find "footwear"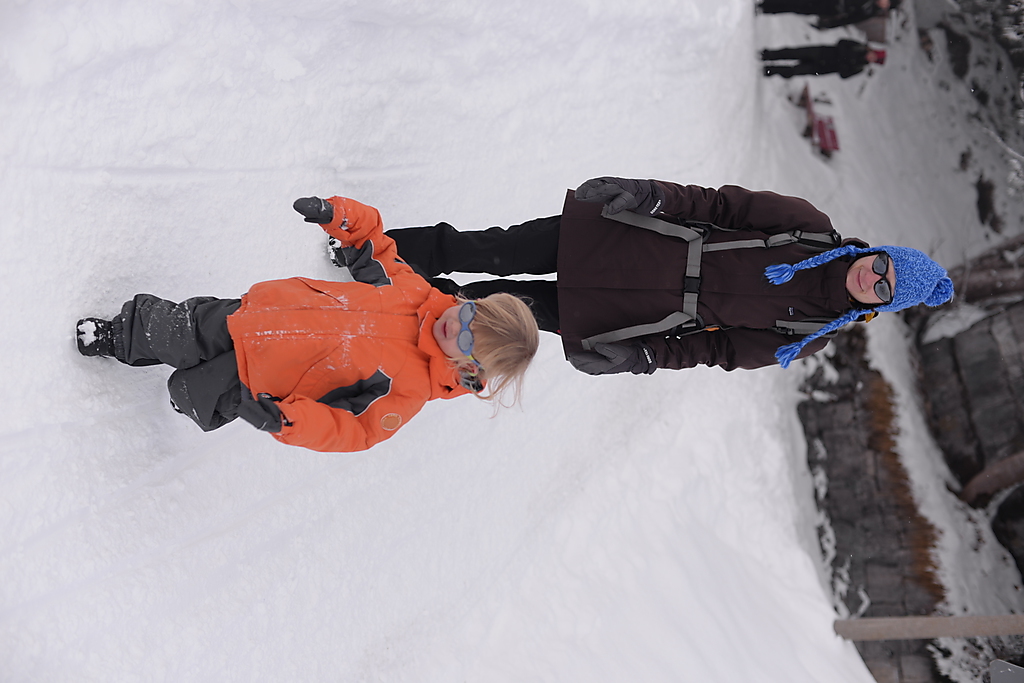
x1=325, y1=238, x2=350, y2=268
